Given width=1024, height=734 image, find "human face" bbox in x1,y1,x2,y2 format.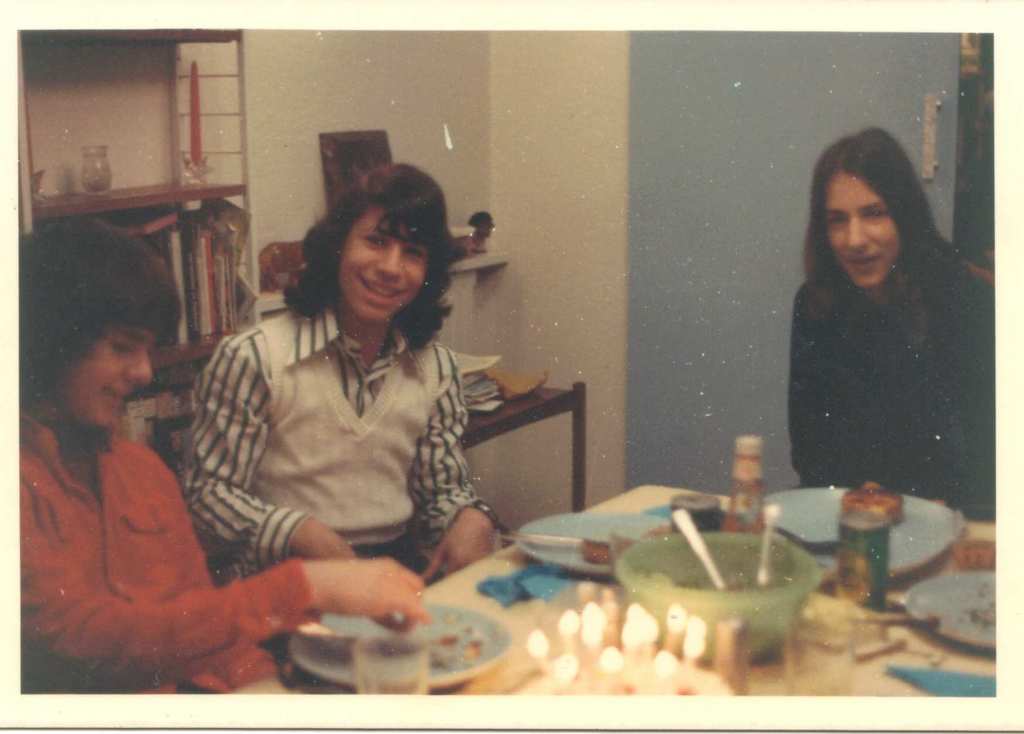
57,317,156,428.
